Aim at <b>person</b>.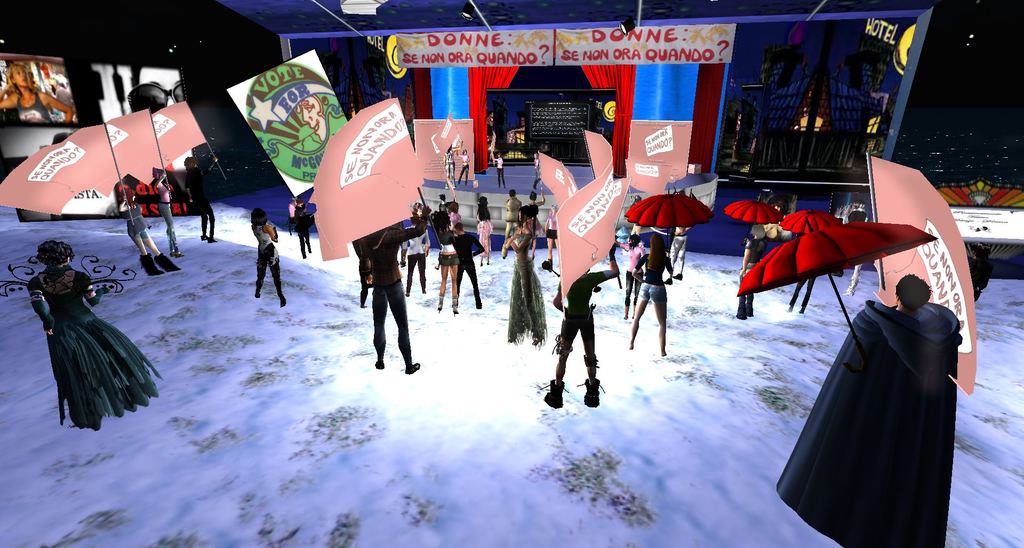
Aimed at select_region(420, 204, 436, 259).
